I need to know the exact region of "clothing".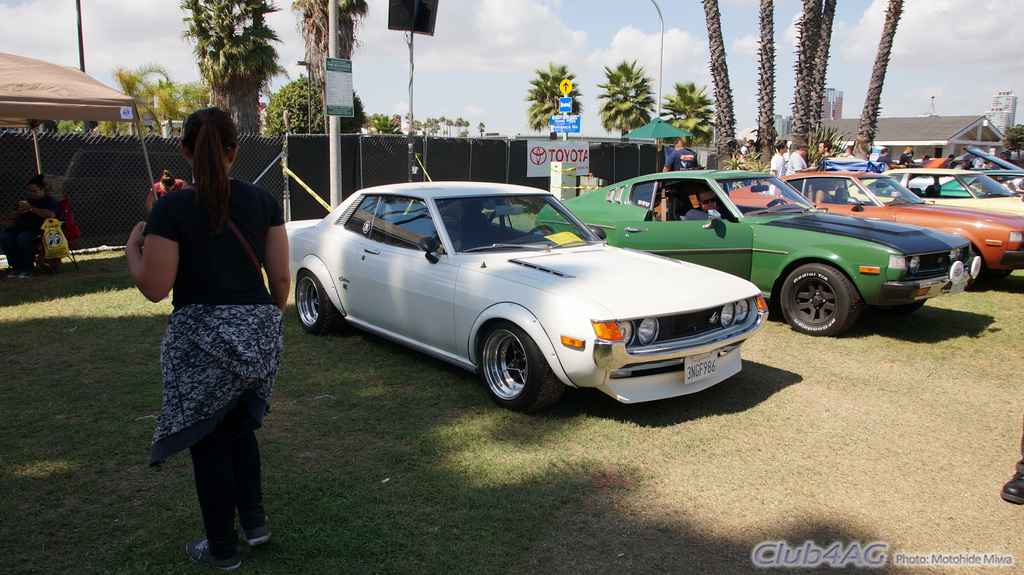
Region: select_region(740, 143, 751, 162).
